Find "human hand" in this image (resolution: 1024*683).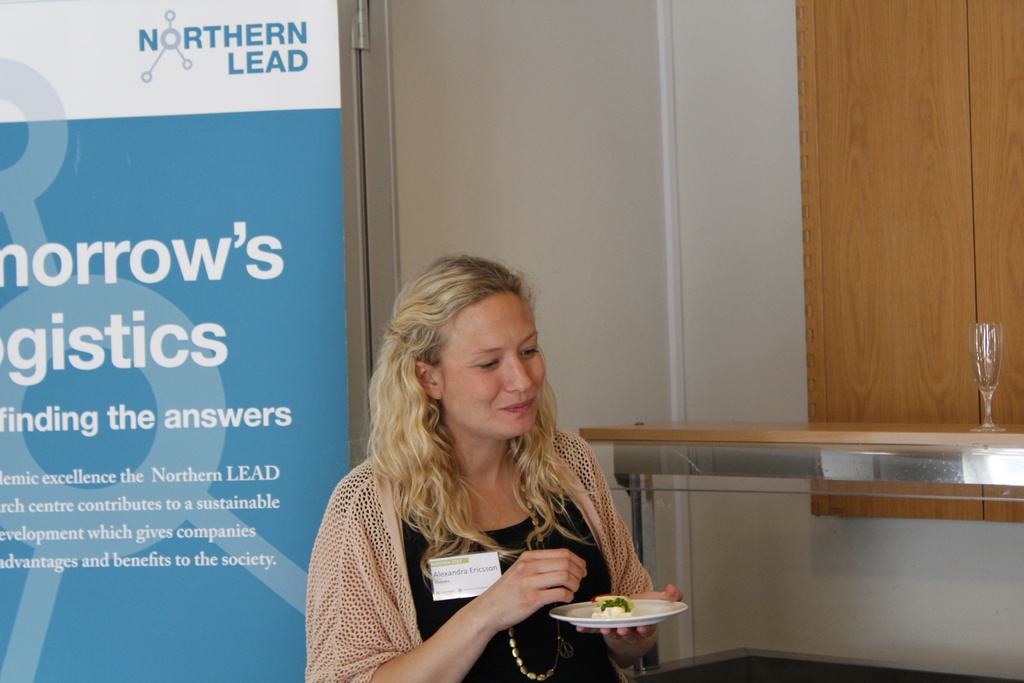
(x1=495, y1=563, x2=599, y2=637).
